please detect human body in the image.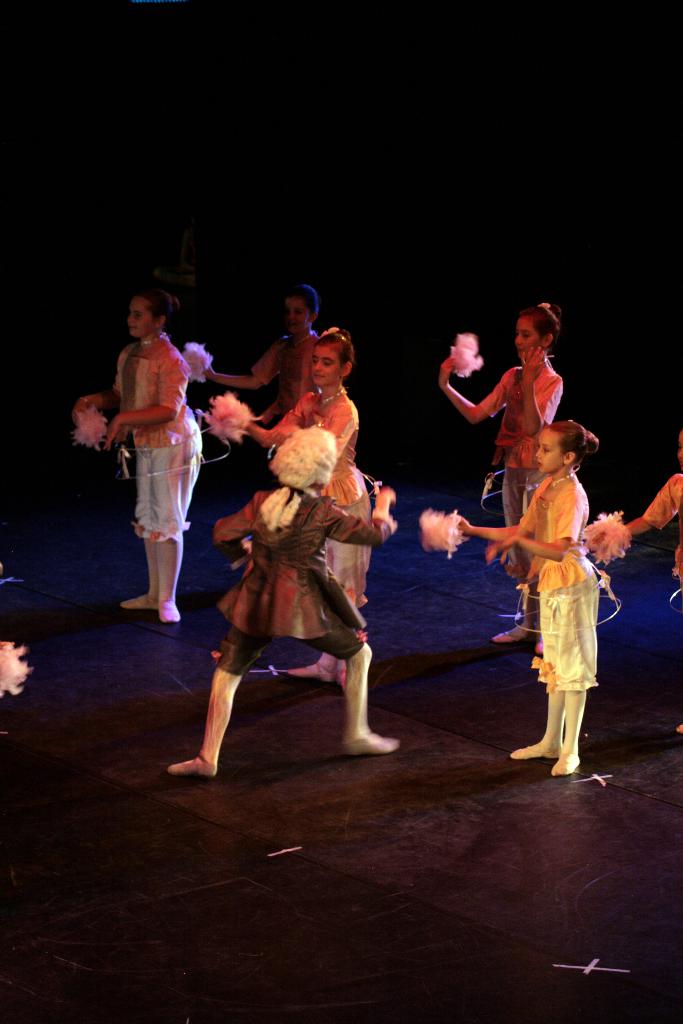
bbox=(462, 420, 603, 774).
